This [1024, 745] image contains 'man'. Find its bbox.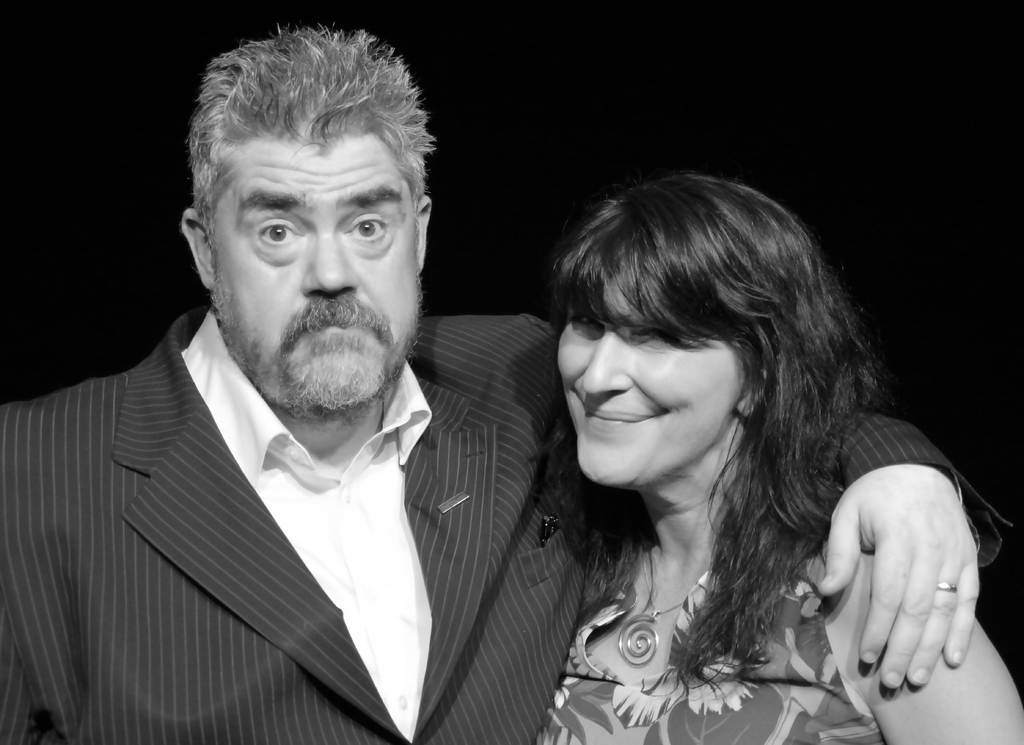
bbox=[0, 19, 1013, 744].
